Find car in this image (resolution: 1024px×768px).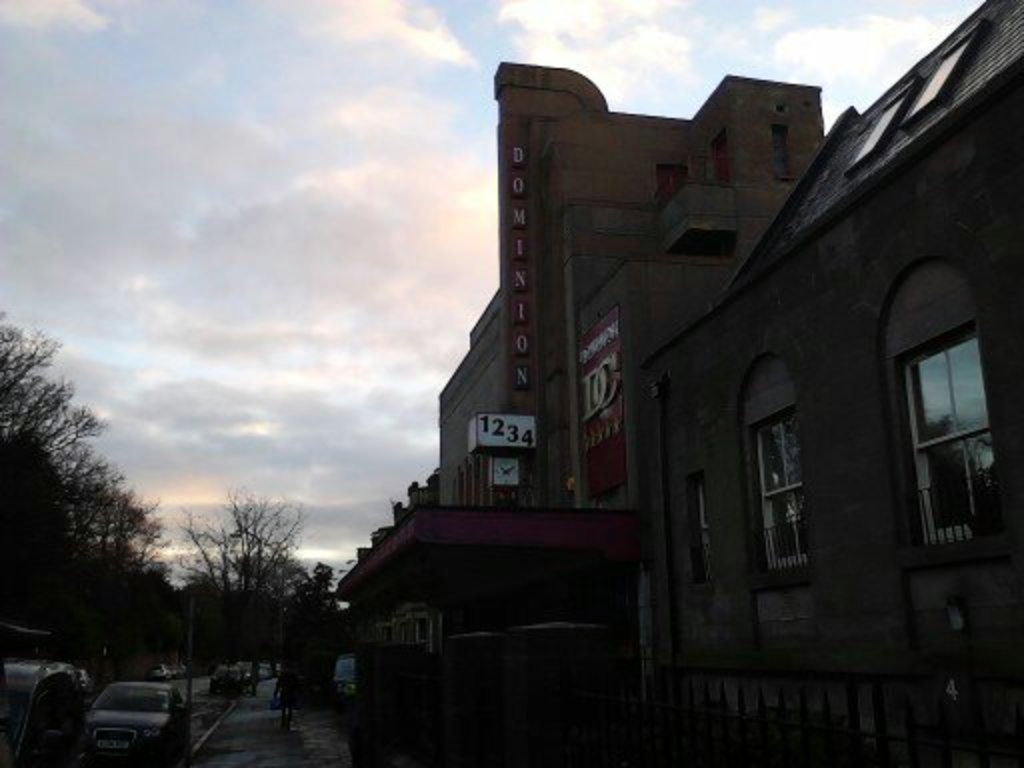
crop(254, 658, 270, 678).
